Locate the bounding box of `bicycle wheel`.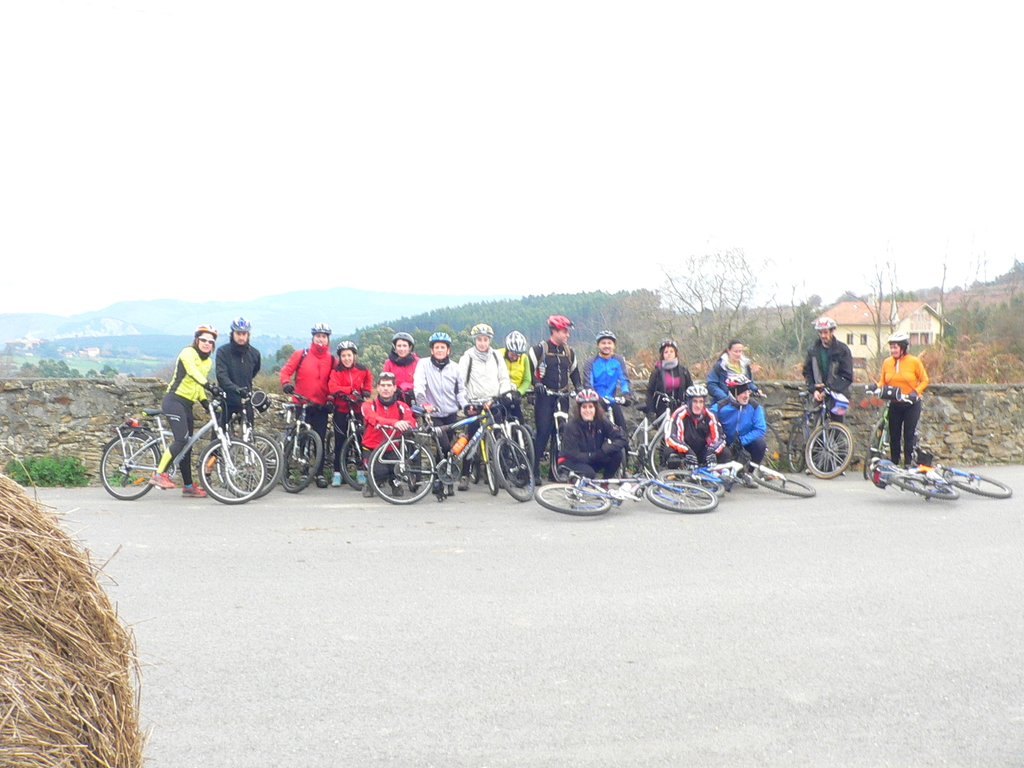
Bounding box: [645,479,718,512].
